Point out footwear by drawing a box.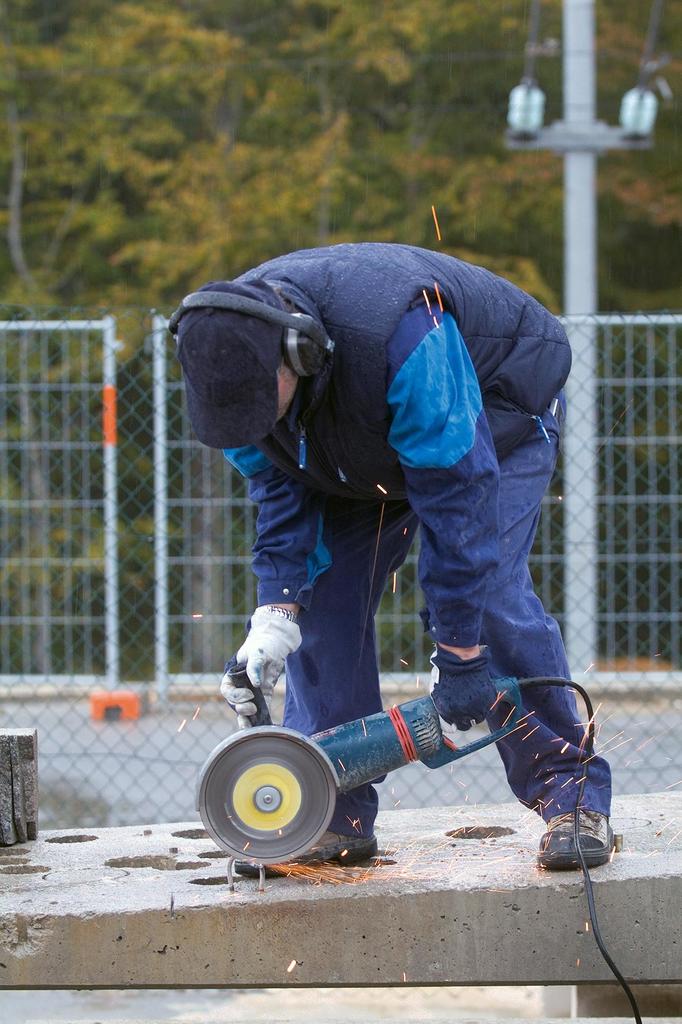
locate(534, 811, 623, 865).
